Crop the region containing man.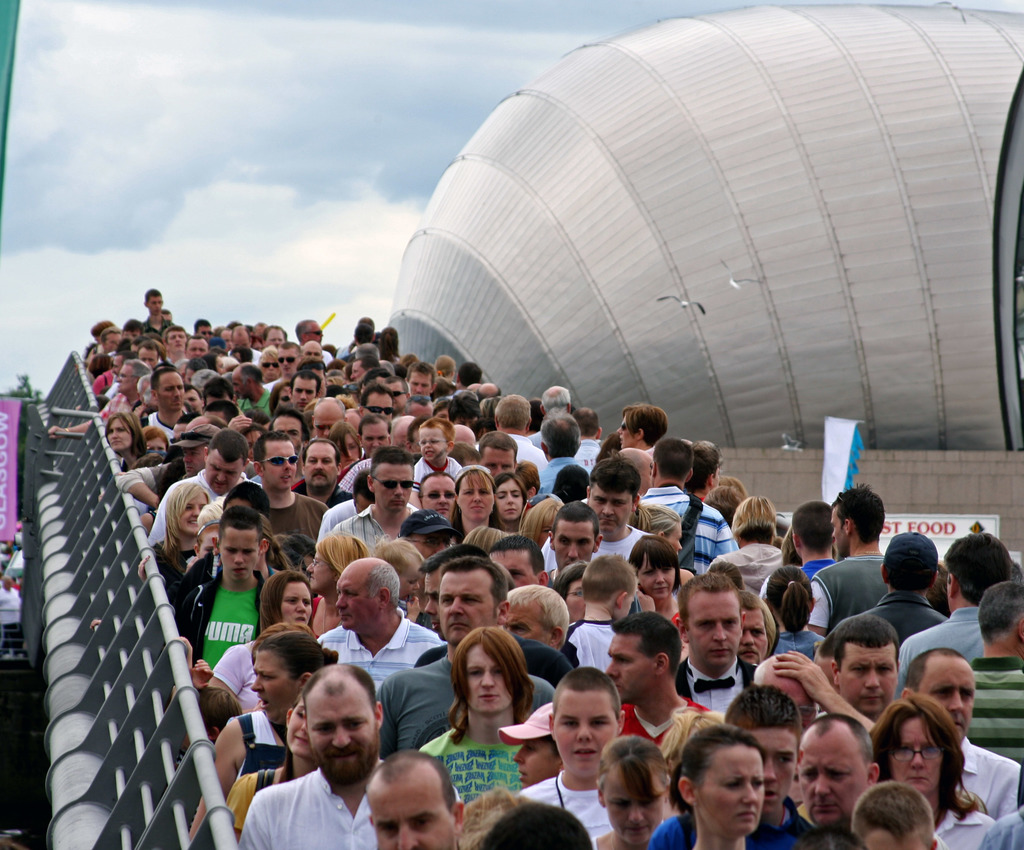
Crop region: (left=161, top=323, right=195, bottom=365).
